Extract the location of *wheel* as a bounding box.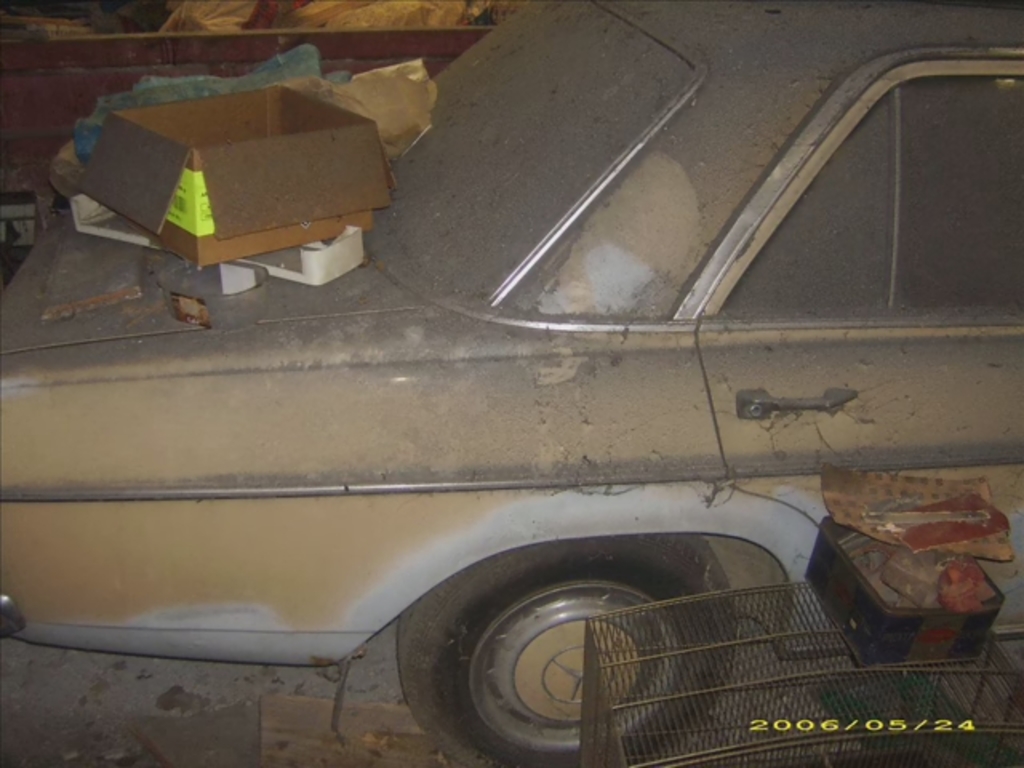
pyautogui.locateOnScreen(406, 557, 678, 747).
